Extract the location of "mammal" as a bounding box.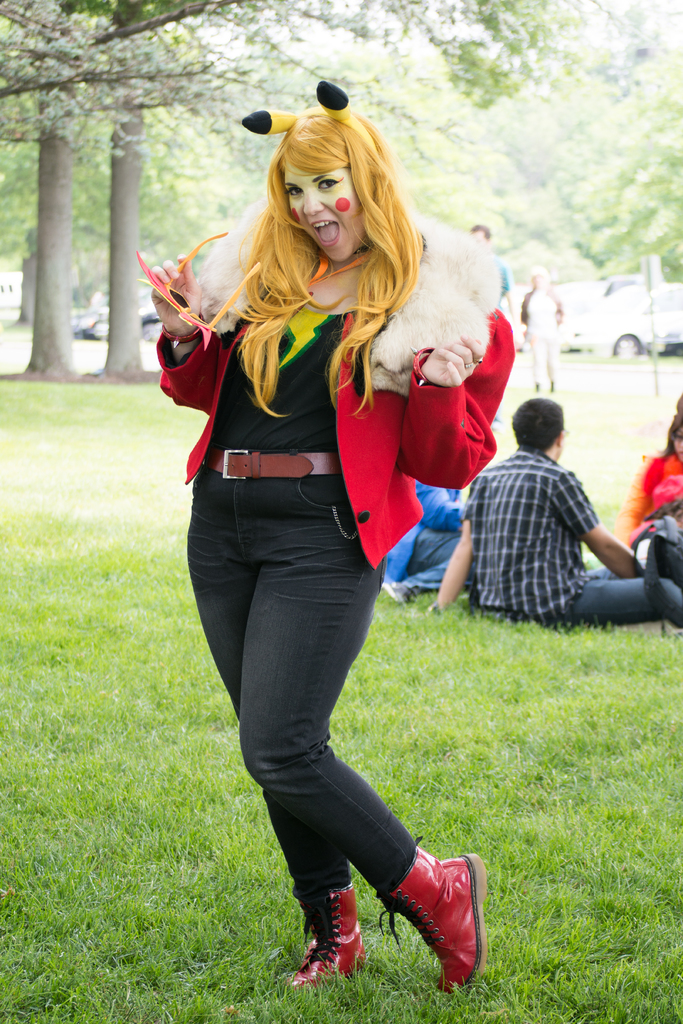
384 467 468 607.
